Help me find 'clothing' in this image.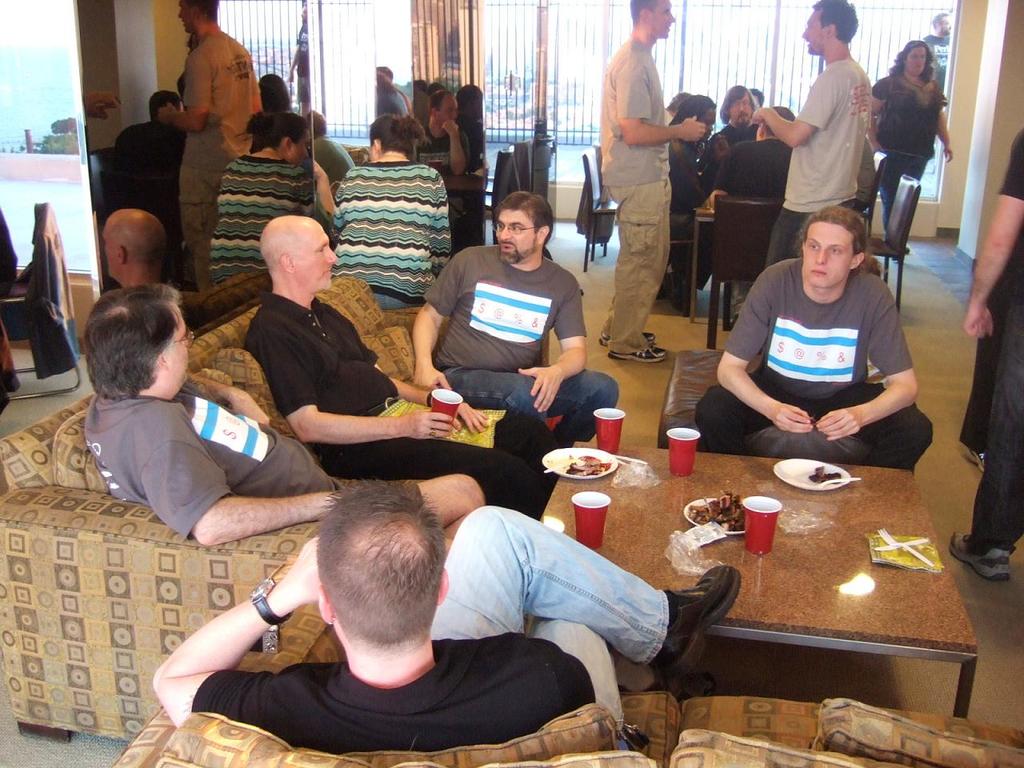
Found it: x1=692, y1=126, x2=758, y2=202.
